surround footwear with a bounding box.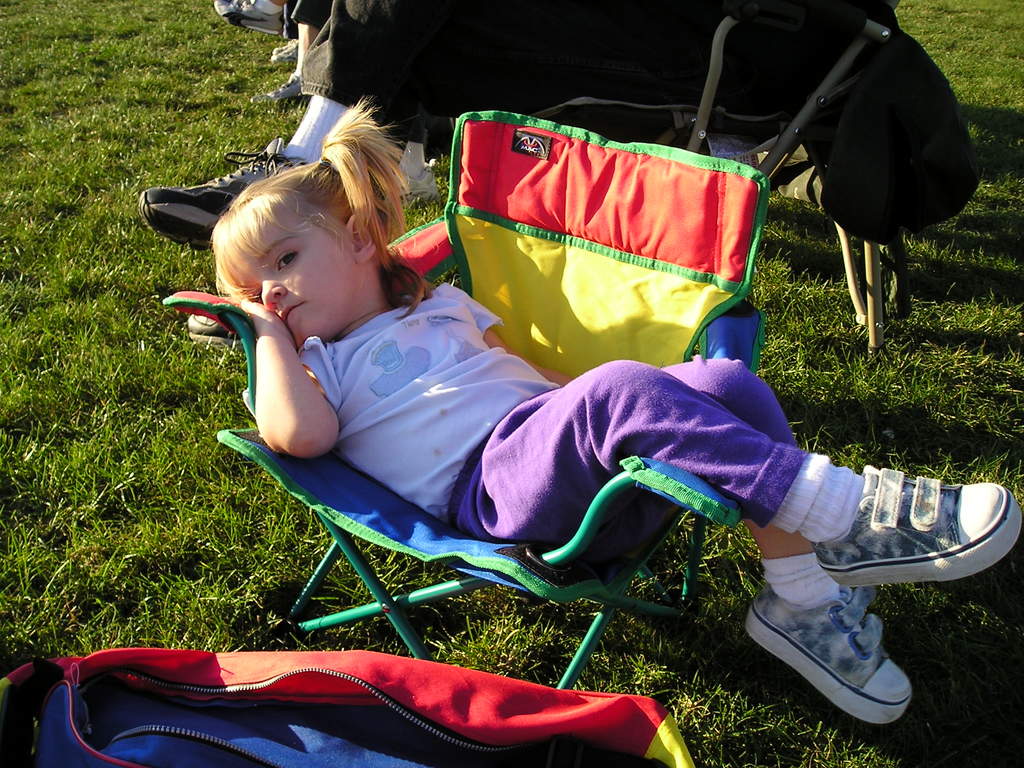
266, 70, 309, 108.
